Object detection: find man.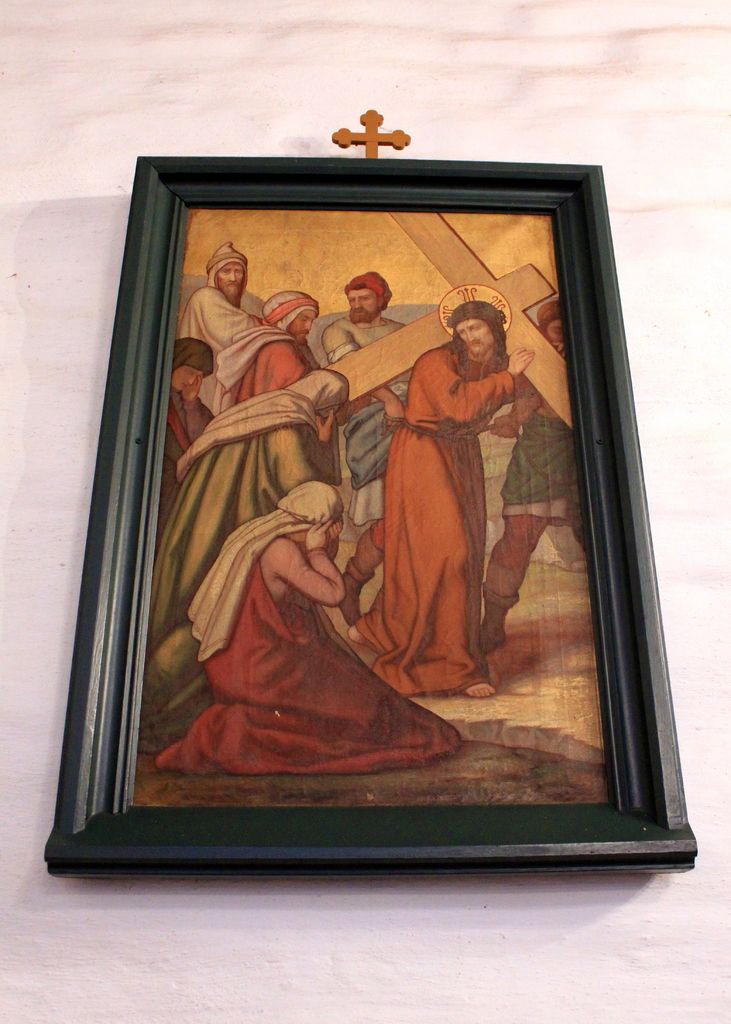
(x1=207, y1=287, x2=345, y2=483).
